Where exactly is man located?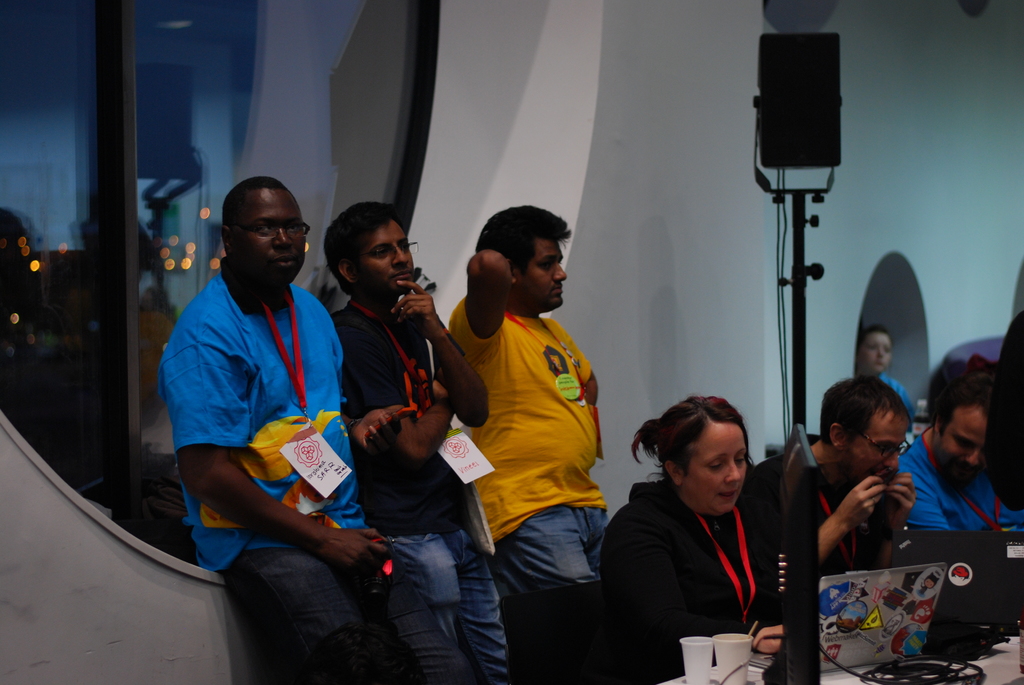
Its bounding box is locate(330, 196, 519, 684).
